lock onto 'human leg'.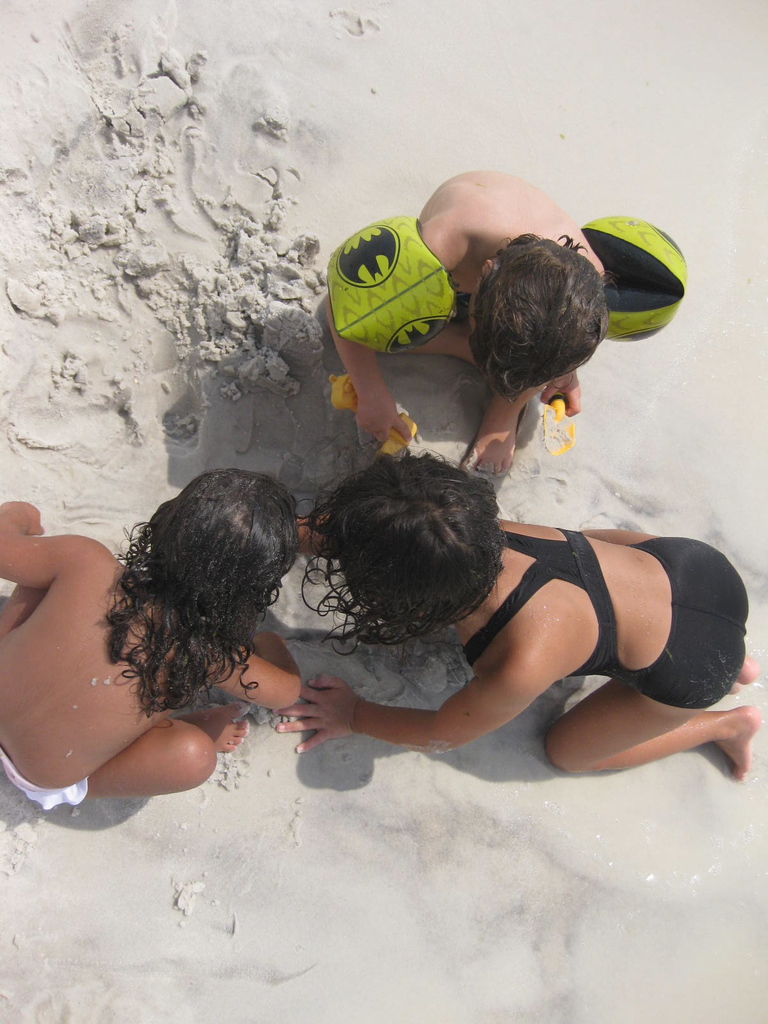
Locked: pyautogui.locateOnScreen(548, 652, 756, 778).
